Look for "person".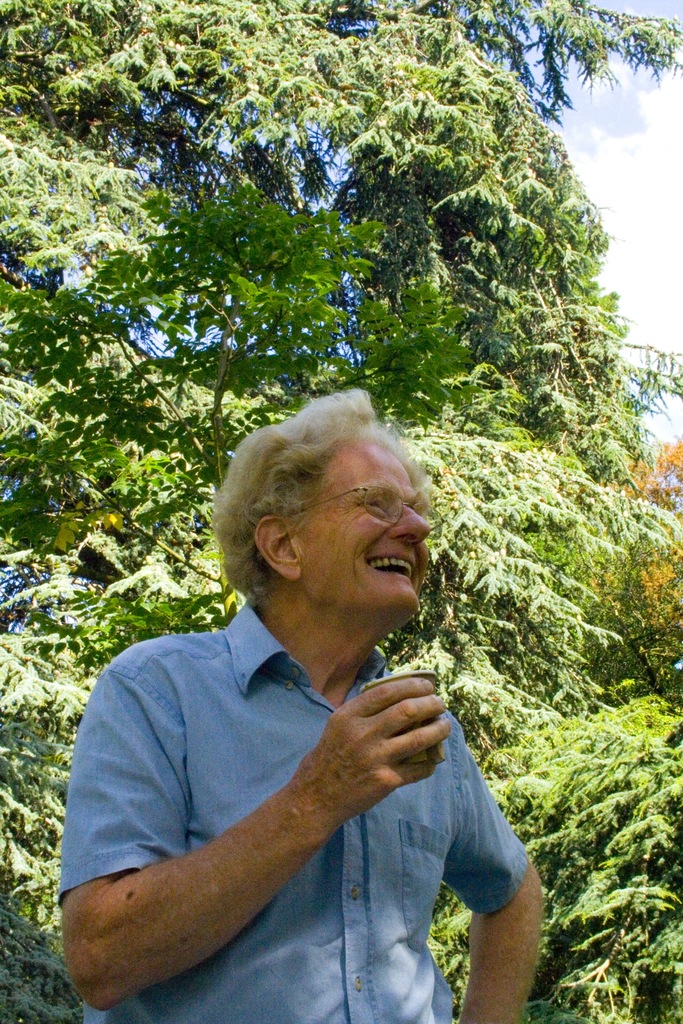
Found: detection(67, 320, 547, 1023).
